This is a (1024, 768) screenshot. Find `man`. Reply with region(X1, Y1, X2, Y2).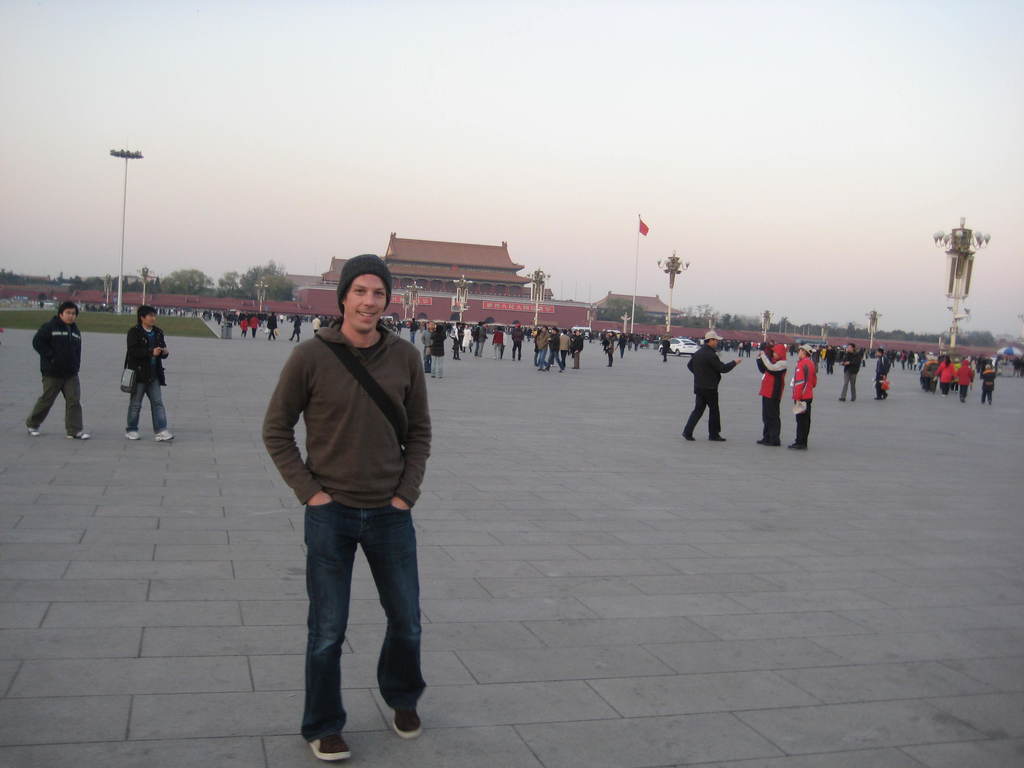
region(420, 323, 435, 373).
